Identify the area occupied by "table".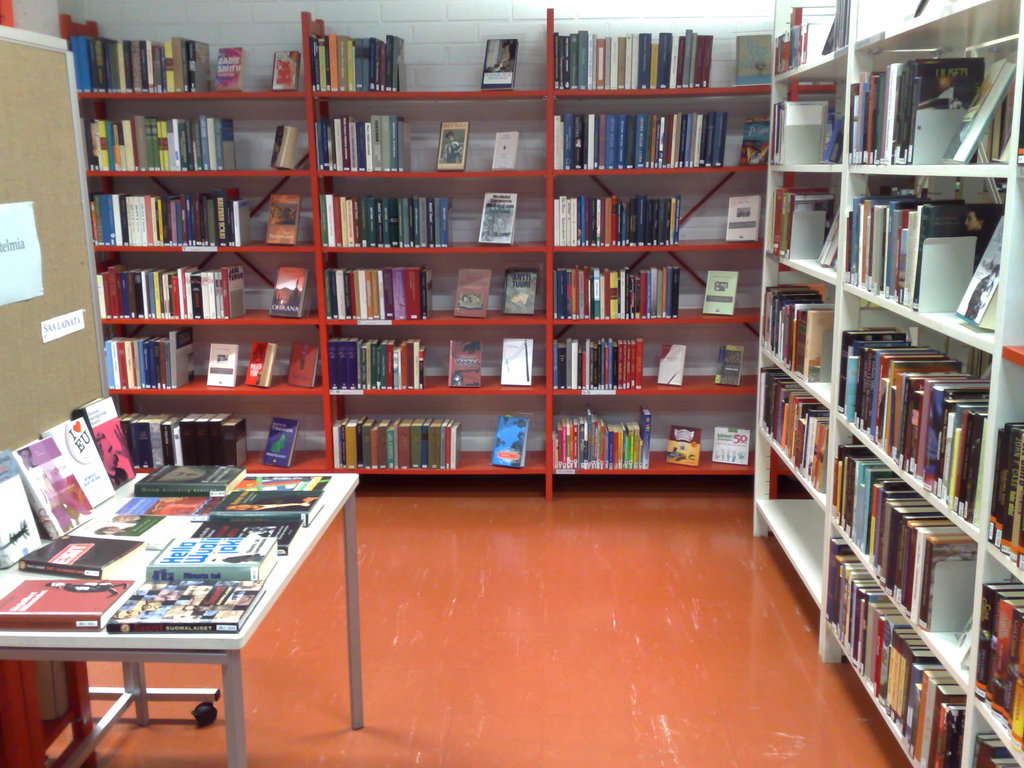
Area: detection(0, 496, 339, 757).
